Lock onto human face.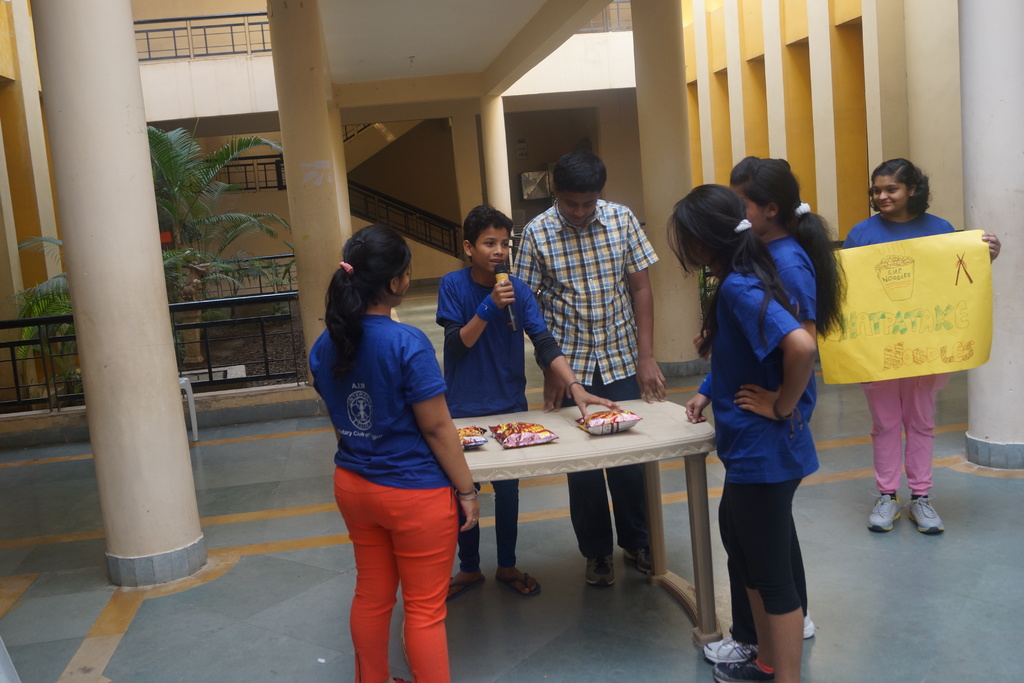
Locked: x1=560, y1=191, x2=596, y2=224.
